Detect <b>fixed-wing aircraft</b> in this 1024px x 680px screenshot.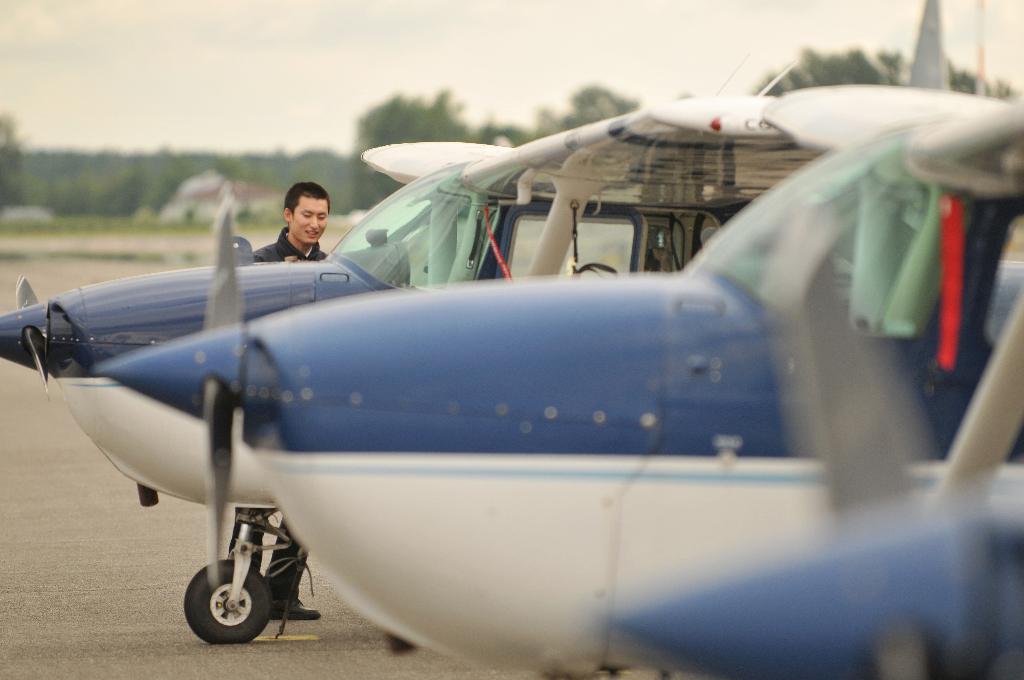
Detection: bbox=(102, 79, 1023, 679).
